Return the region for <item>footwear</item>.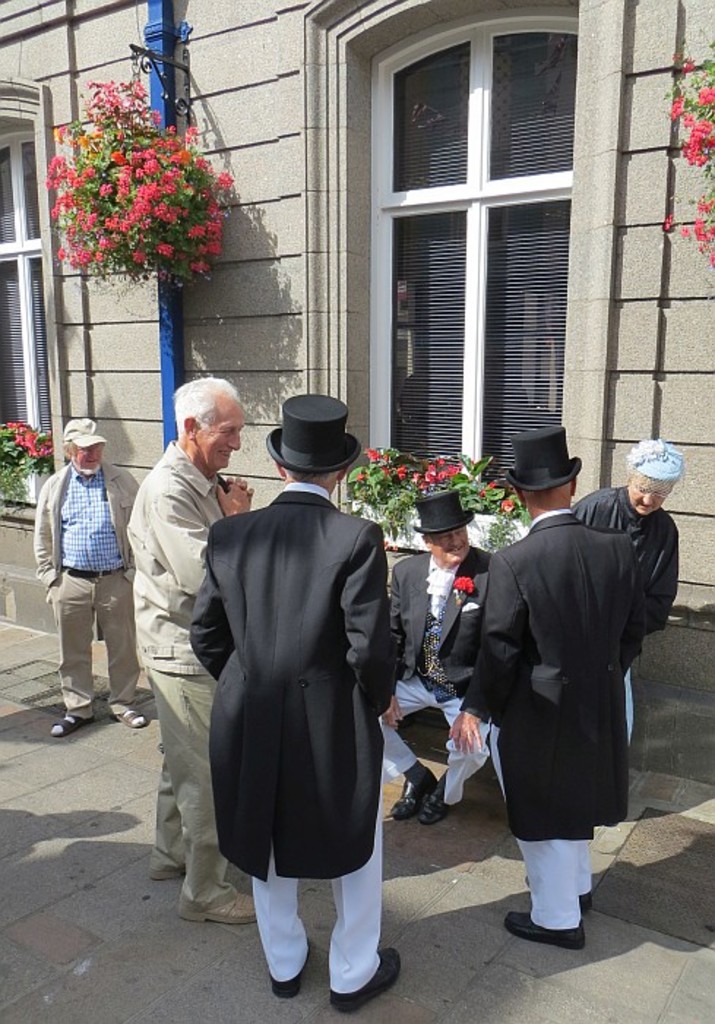
180/889/257/923.
